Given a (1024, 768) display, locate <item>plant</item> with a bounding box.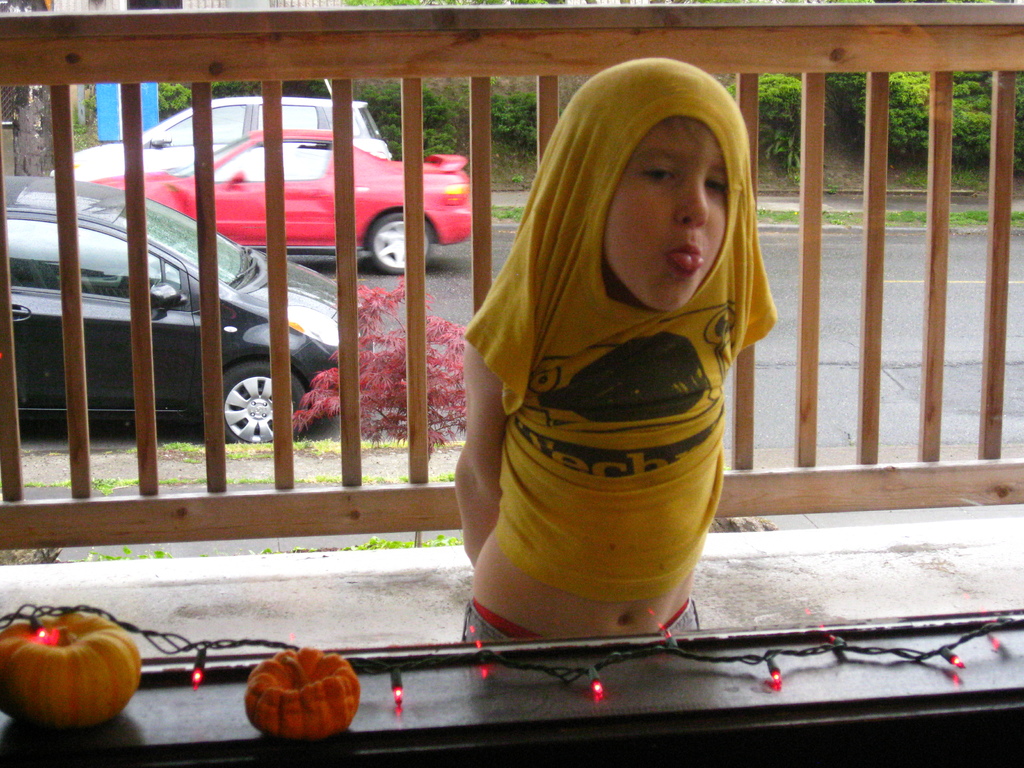
Located: crop(439, 432, 465, 459).
